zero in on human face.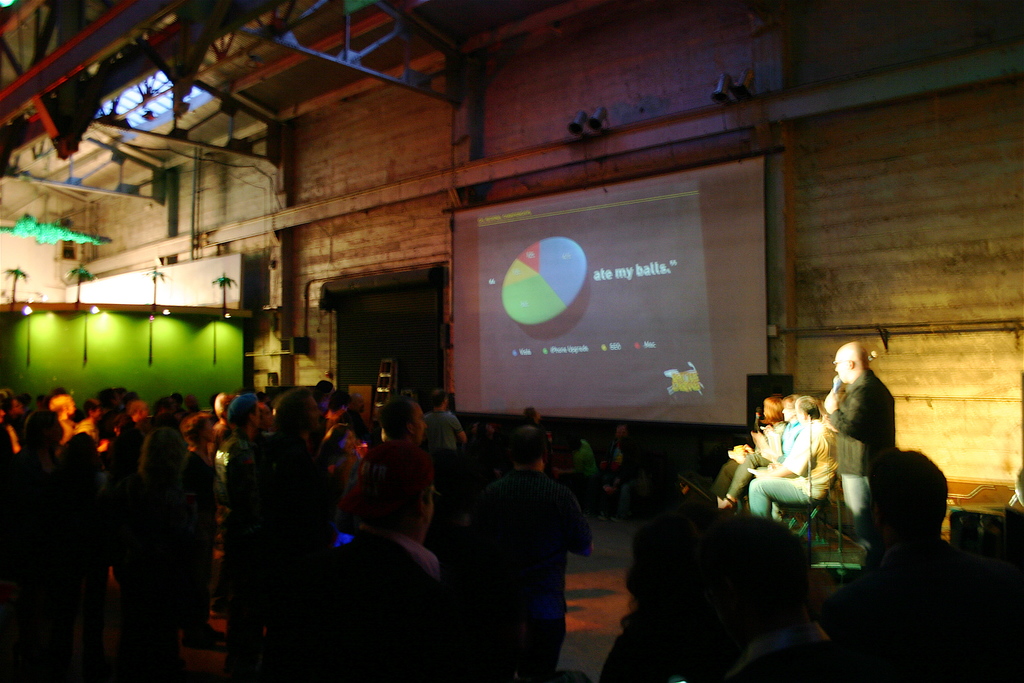
Zeroed in: bbox(203, 420, 216, 447).
